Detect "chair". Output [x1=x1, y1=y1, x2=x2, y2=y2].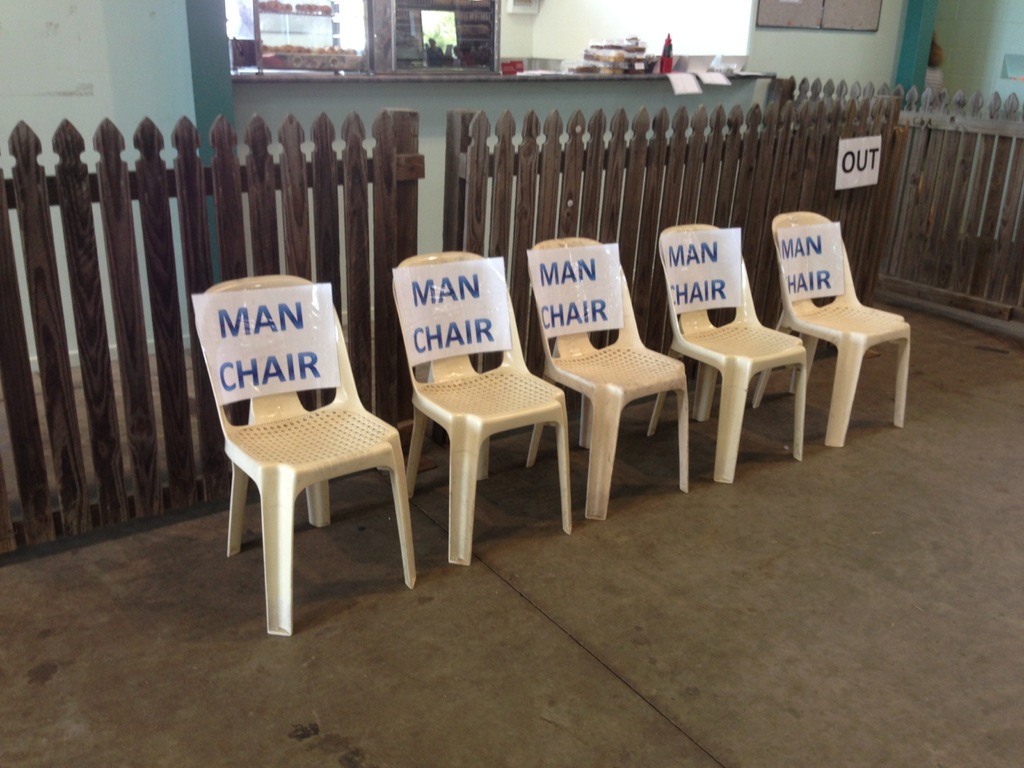
[x1=524, y1=236, x2=692, y2=522].
